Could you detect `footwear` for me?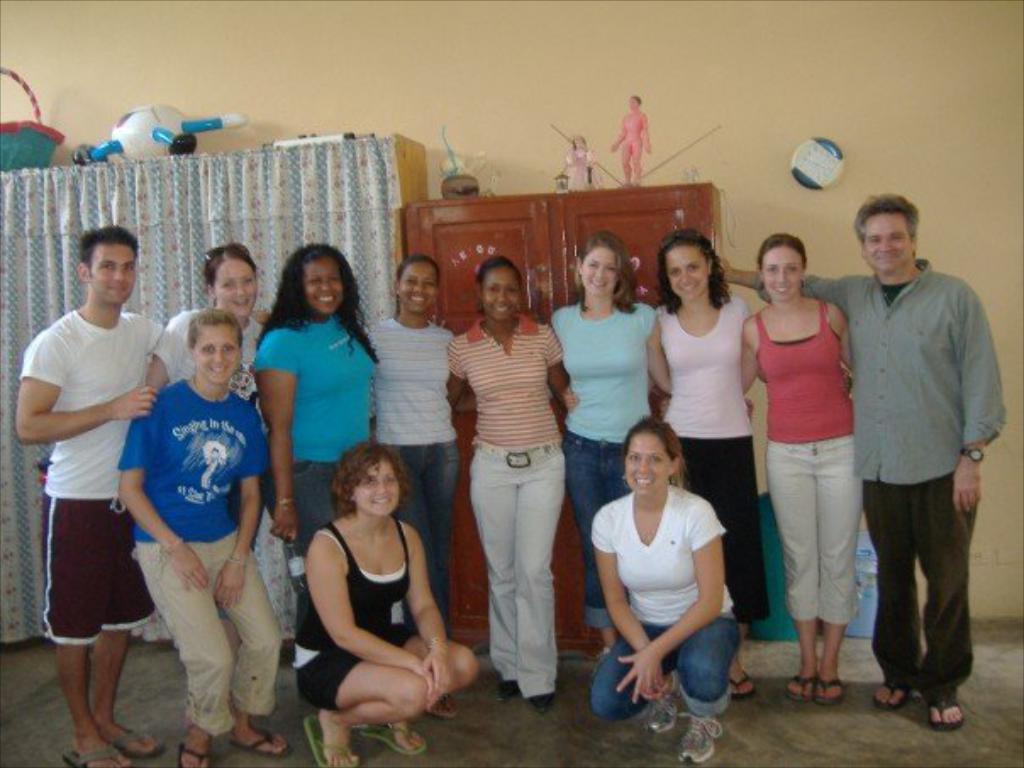
Detection result: <region>115, 734, 168, 758</region>.
